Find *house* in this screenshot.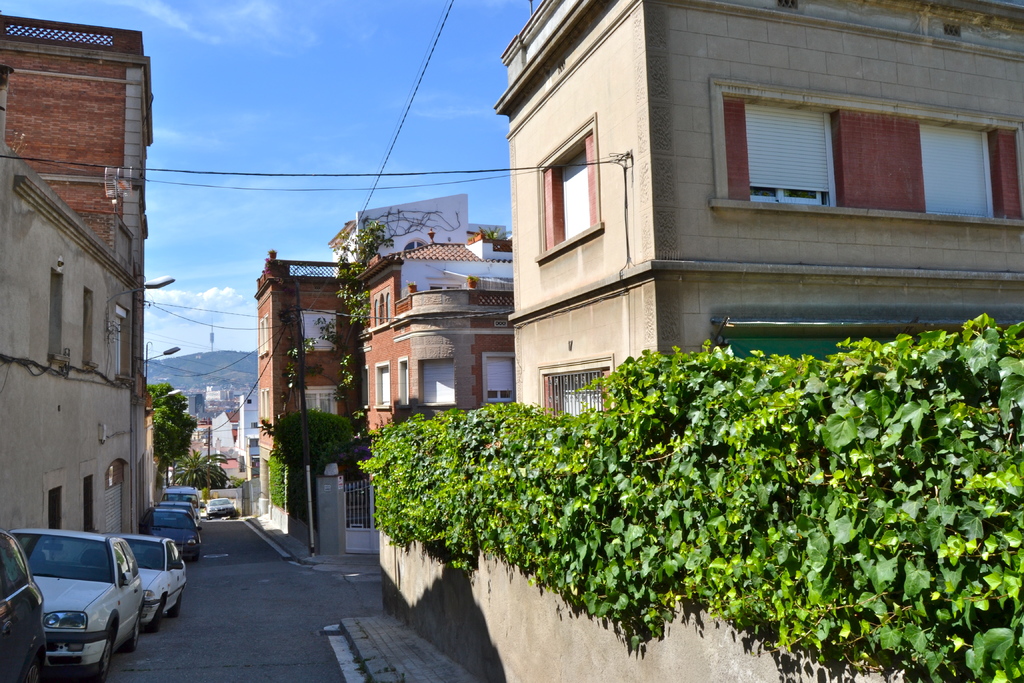
The bounding box for *house* is detection(254, 248, 356, 547).
